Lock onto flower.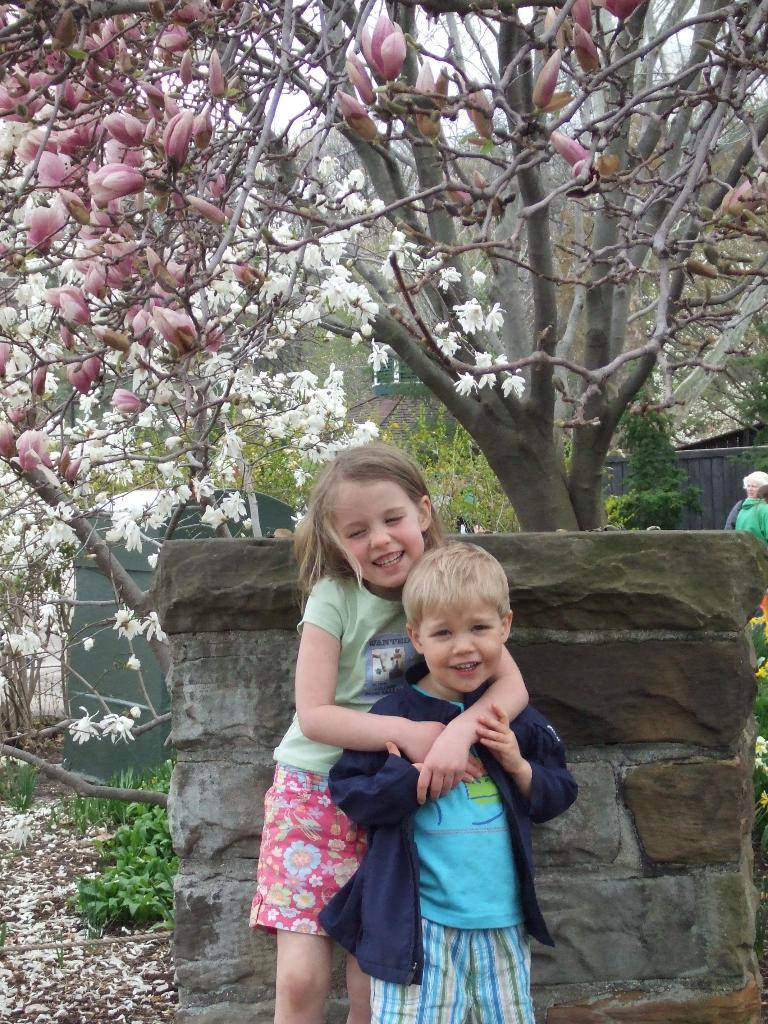
Locked: (left=726, top=160, right=767, bottom=214).
